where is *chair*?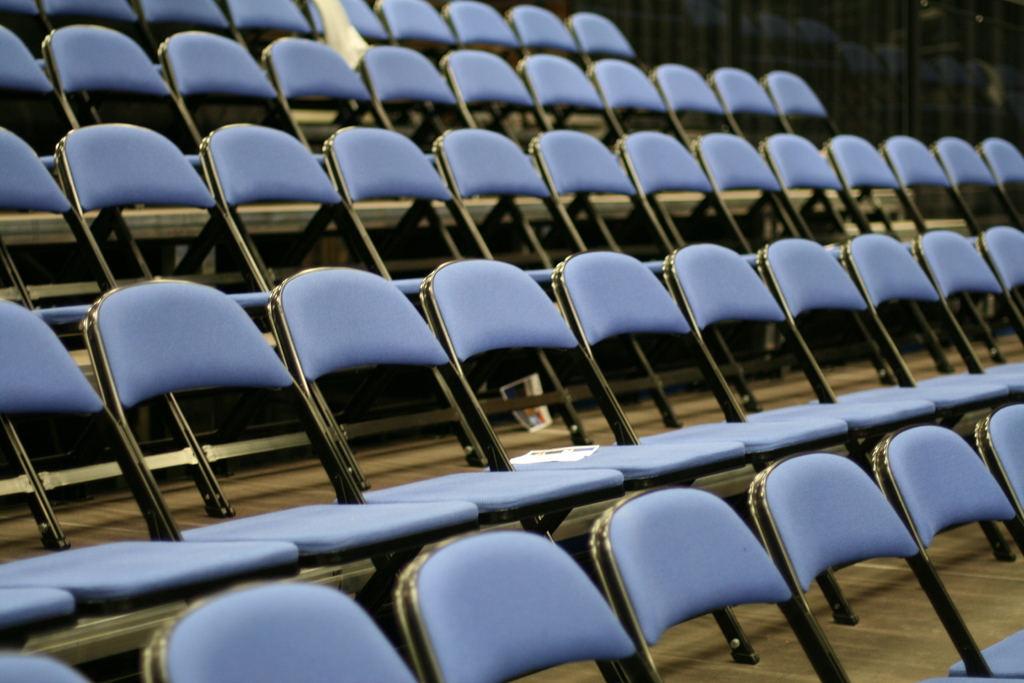
locate(569, 13, 645, 69).
